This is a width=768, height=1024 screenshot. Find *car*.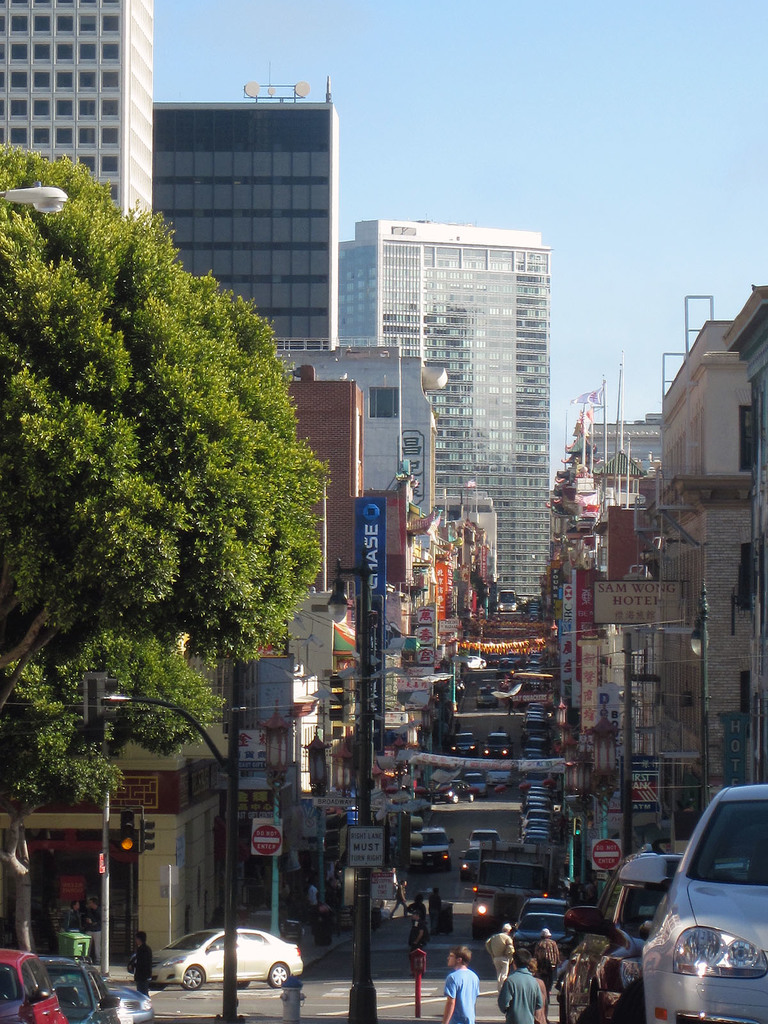
Bounding box: {"left": 618, "top": 783, "right": 767, "bottom": 1023}.
